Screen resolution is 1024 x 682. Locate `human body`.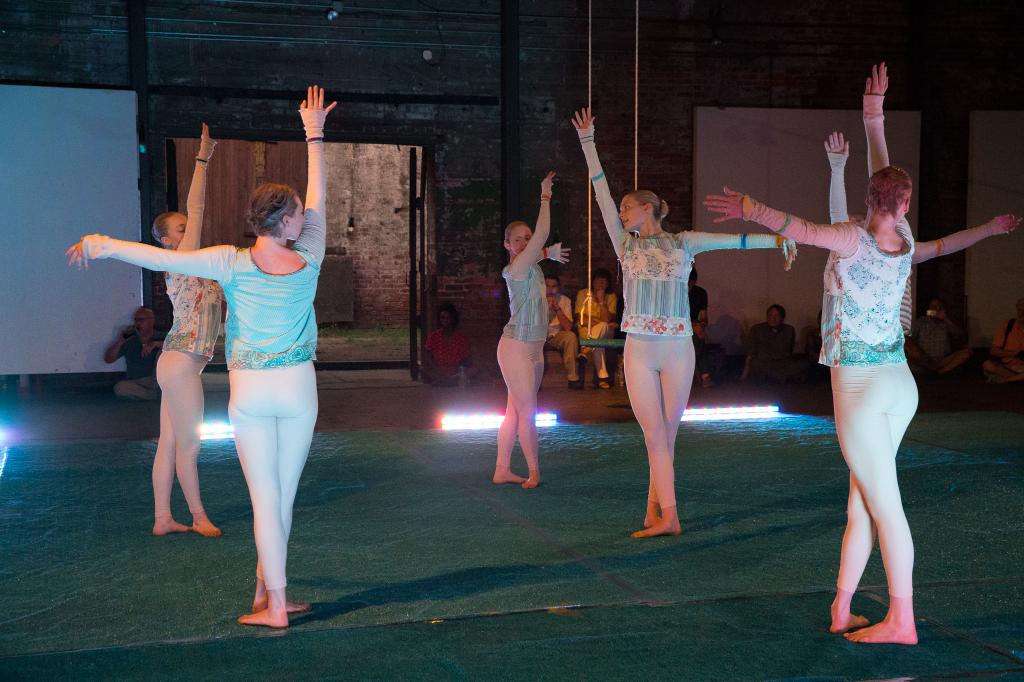
{"left": 141, "top": 122, "right": 235, "bottom": 553}.
